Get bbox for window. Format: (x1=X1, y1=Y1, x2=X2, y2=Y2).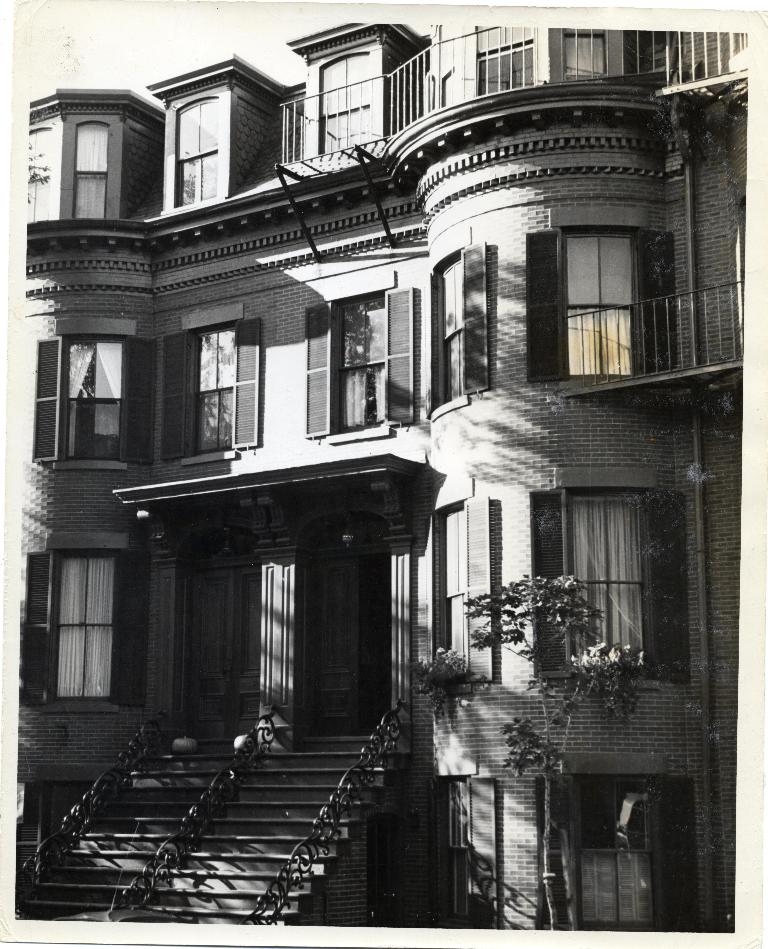
(x1=548, y1=189, x2=675, y2=383).
